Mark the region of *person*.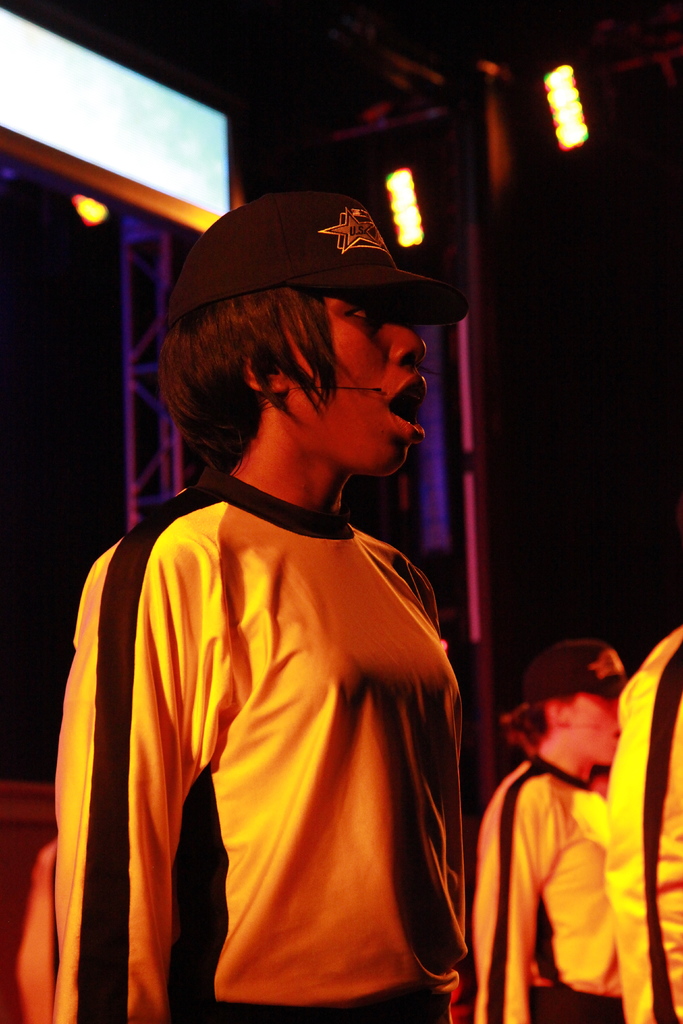
Region: <box>598,627,682,1023</box>.
